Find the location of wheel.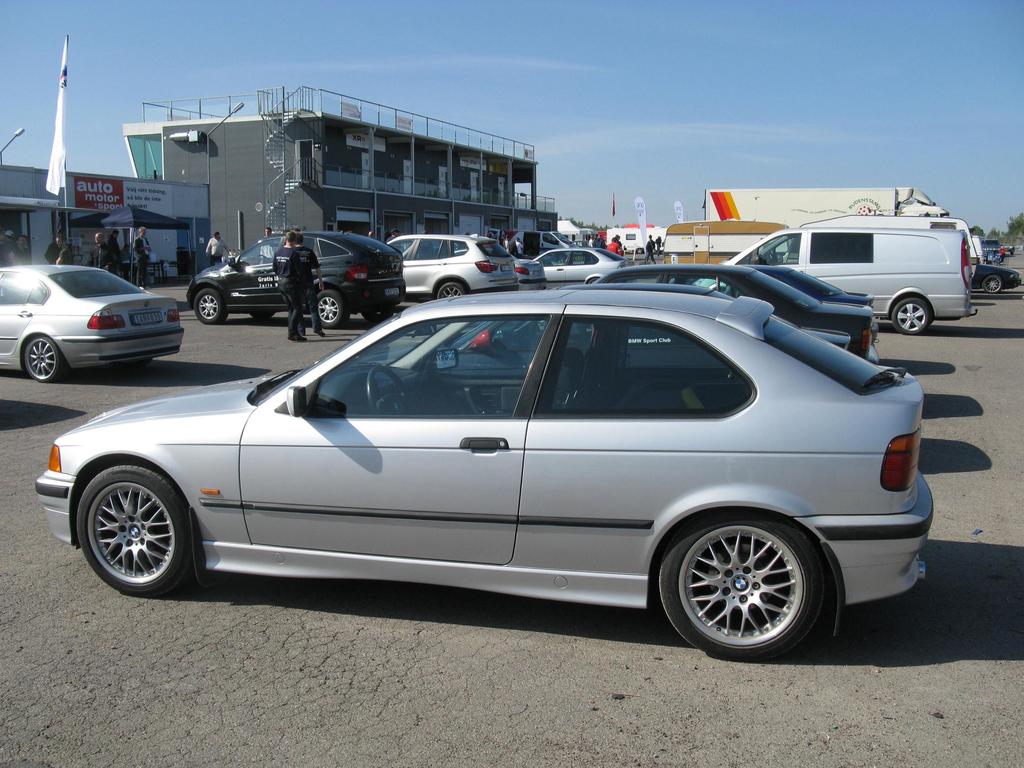
Location: (x1=317, y1=288, x2=349, y2=326).
